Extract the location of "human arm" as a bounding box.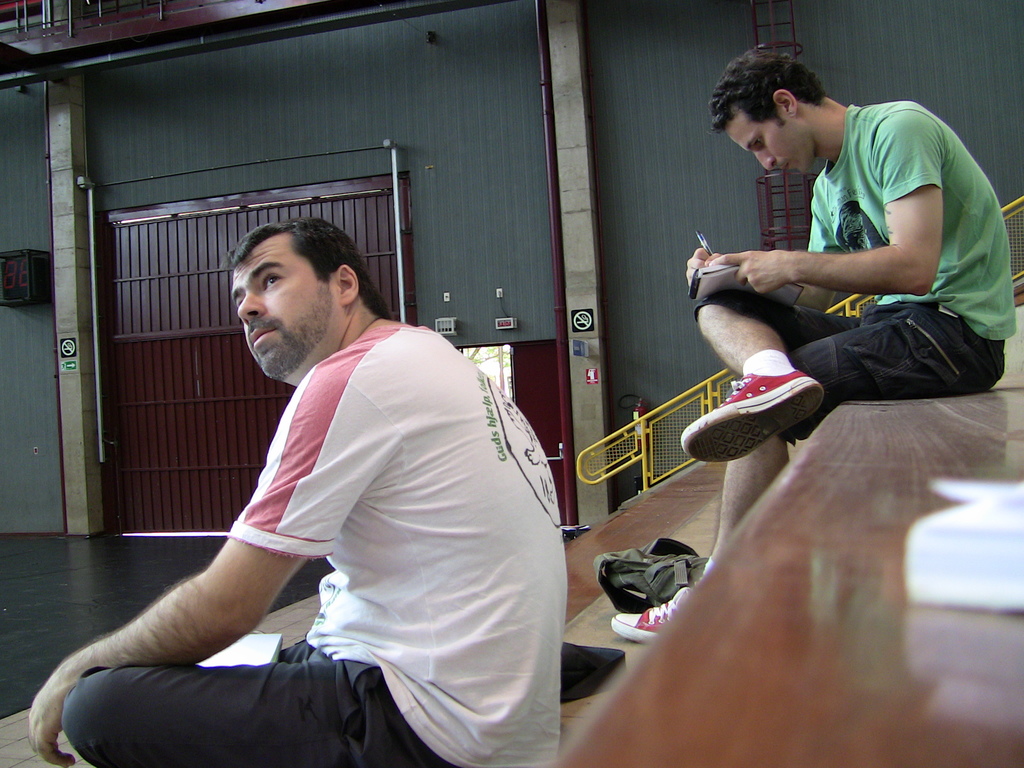
(x1=705, y1=108, x2=943, y2=294).
